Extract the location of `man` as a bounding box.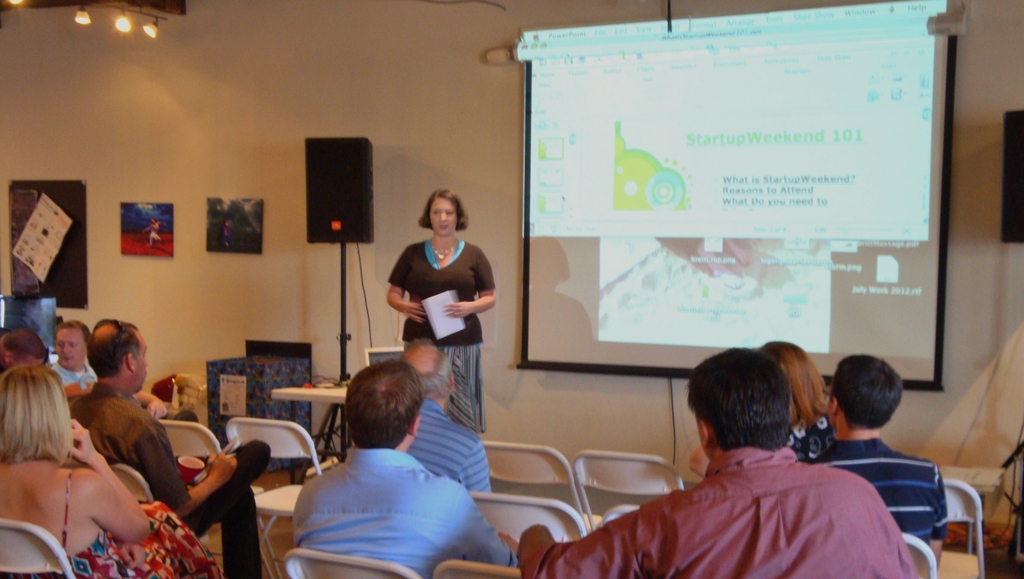
crop(516, 344, 929, 578).
